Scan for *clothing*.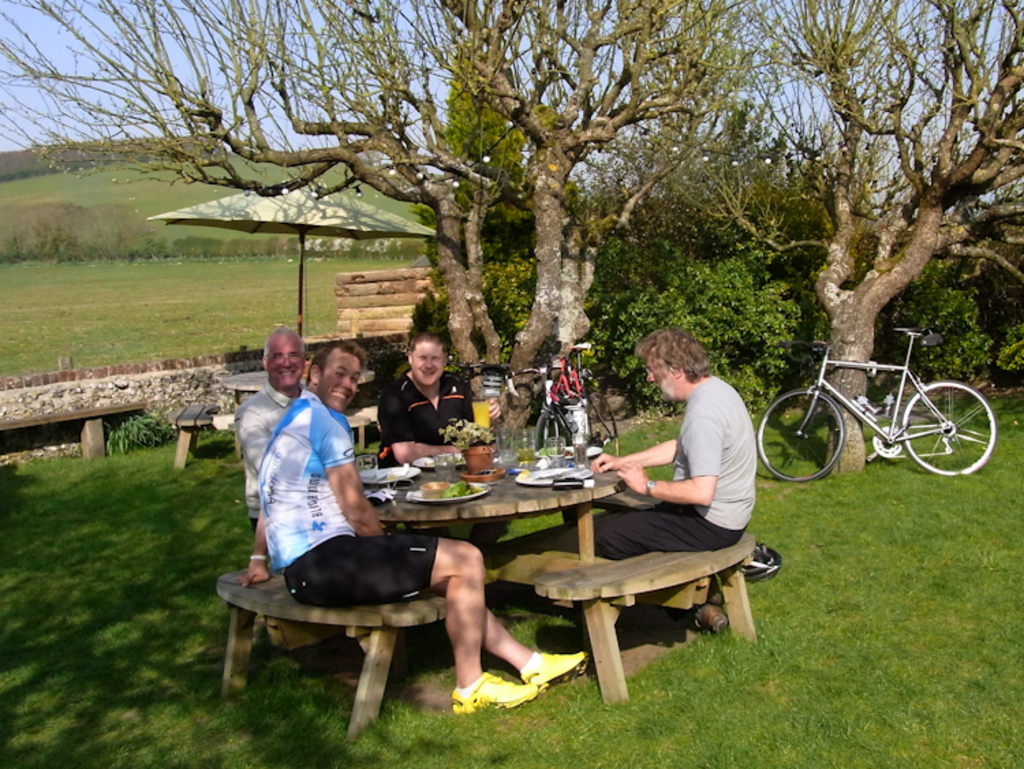
Scan result: rect(243, 378, 445, 626).
